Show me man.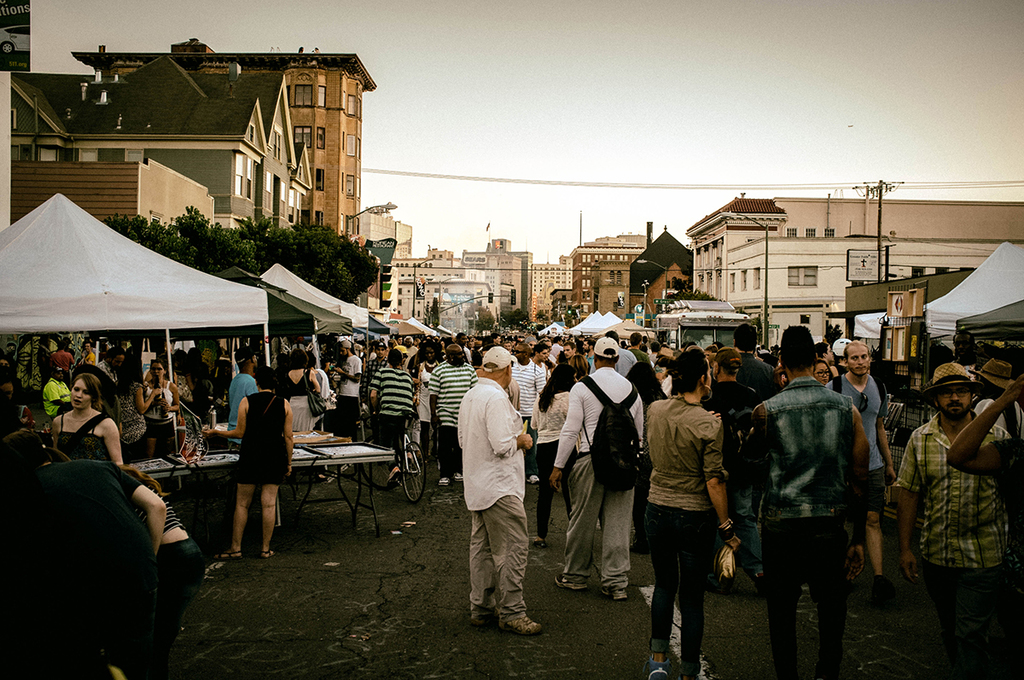
man is here: Rect(625, 331, 650, 364).
